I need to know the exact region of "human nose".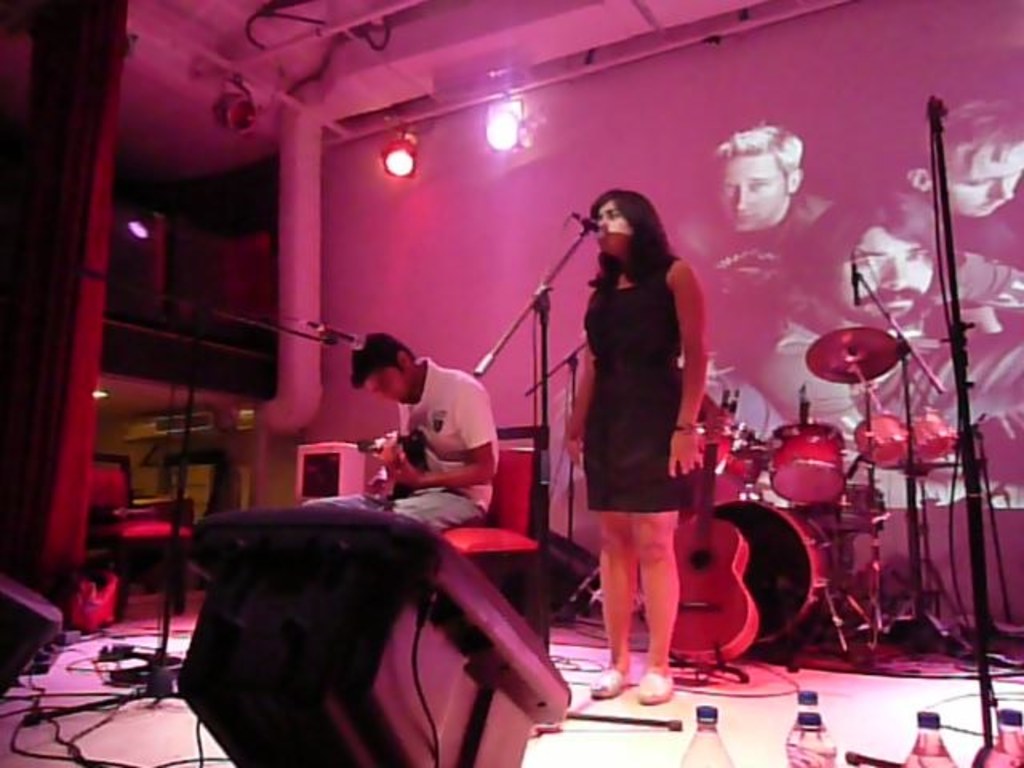
Region: 989, 178, 1014, 203.
